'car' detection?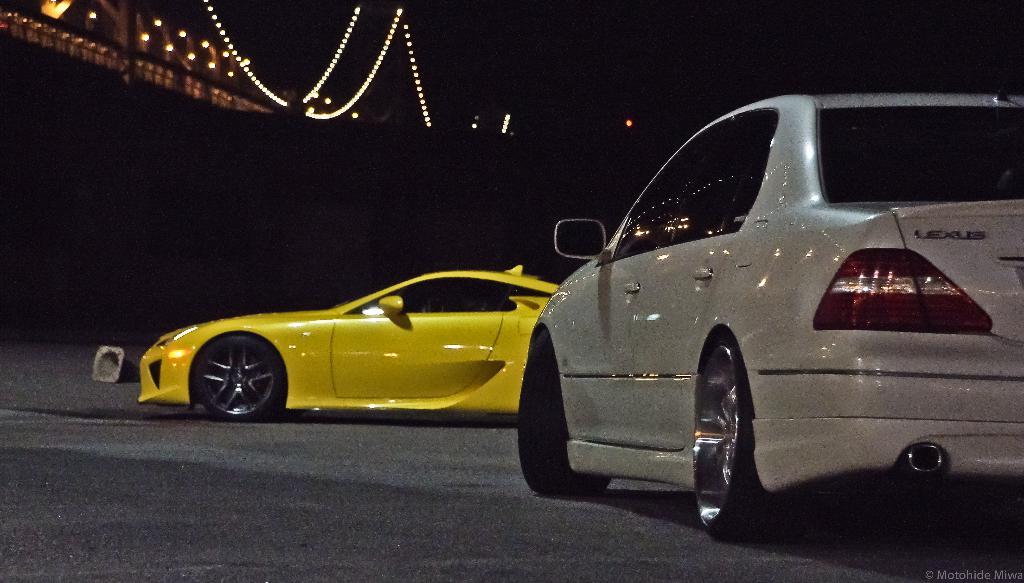
box=[518, 88, 1023, 545]
